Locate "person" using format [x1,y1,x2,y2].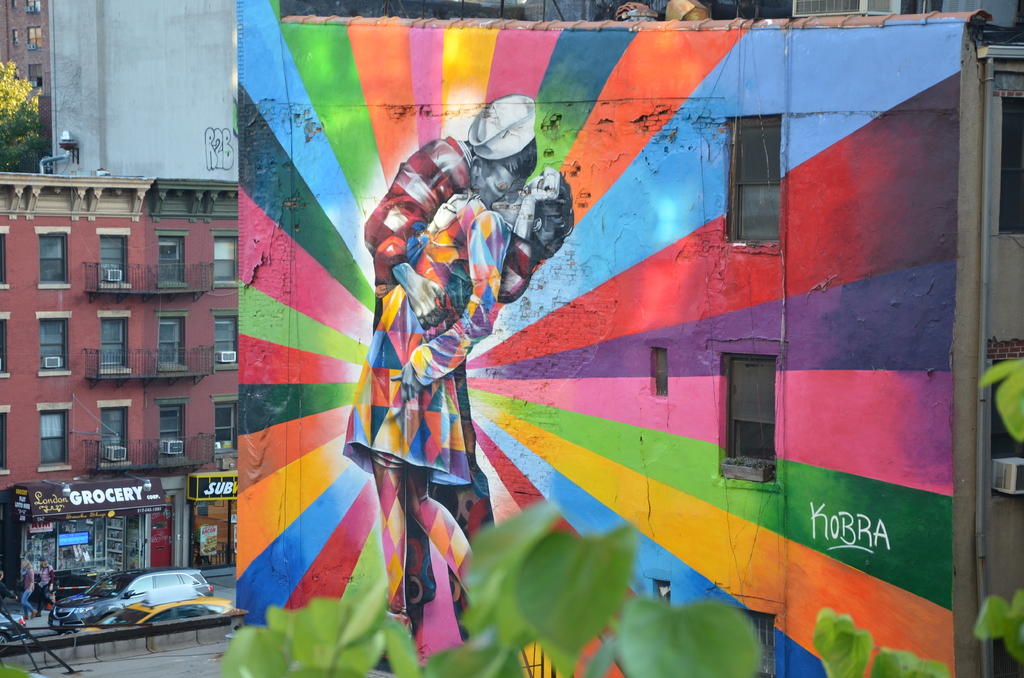
[374,87,540,640].
